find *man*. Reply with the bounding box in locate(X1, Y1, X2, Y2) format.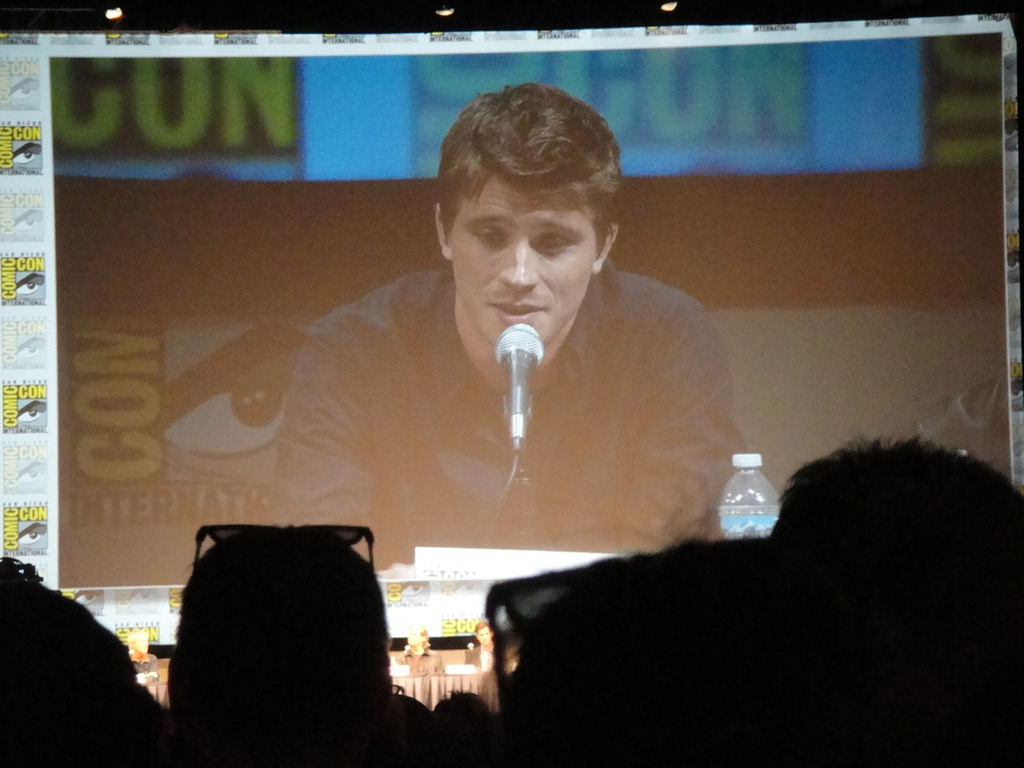
locate(241, 125, 778, 600).
